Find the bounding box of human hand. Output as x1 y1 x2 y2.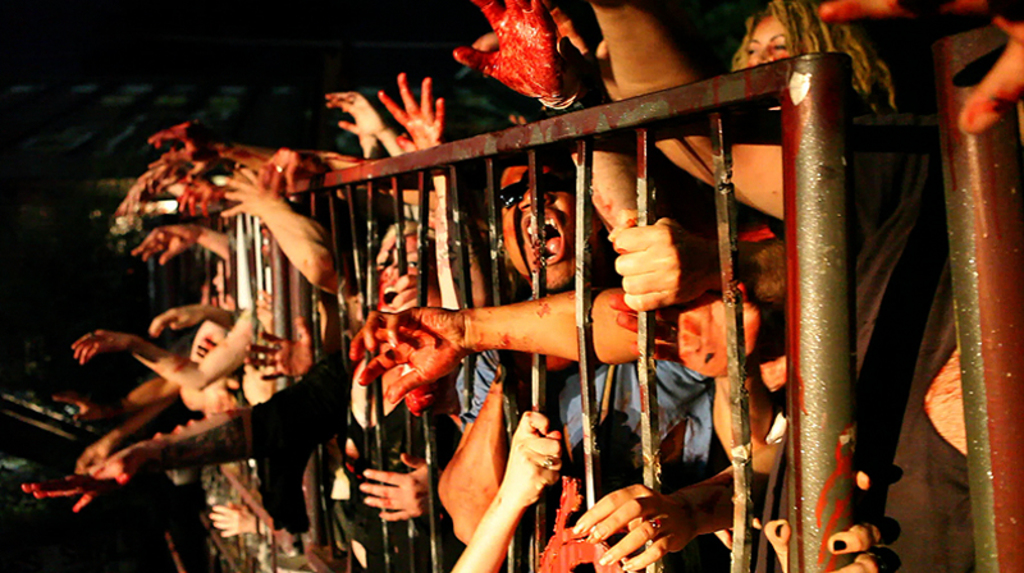
504 411 568 512.
